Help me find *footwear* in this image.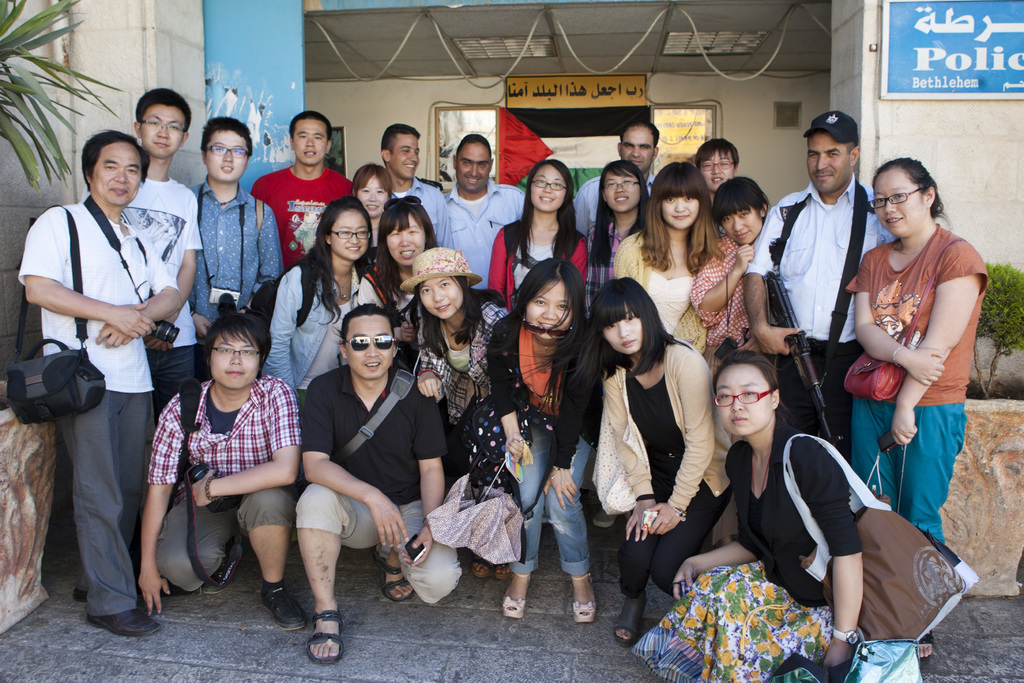
Found it: select_region(73, 588, 91, 604).
